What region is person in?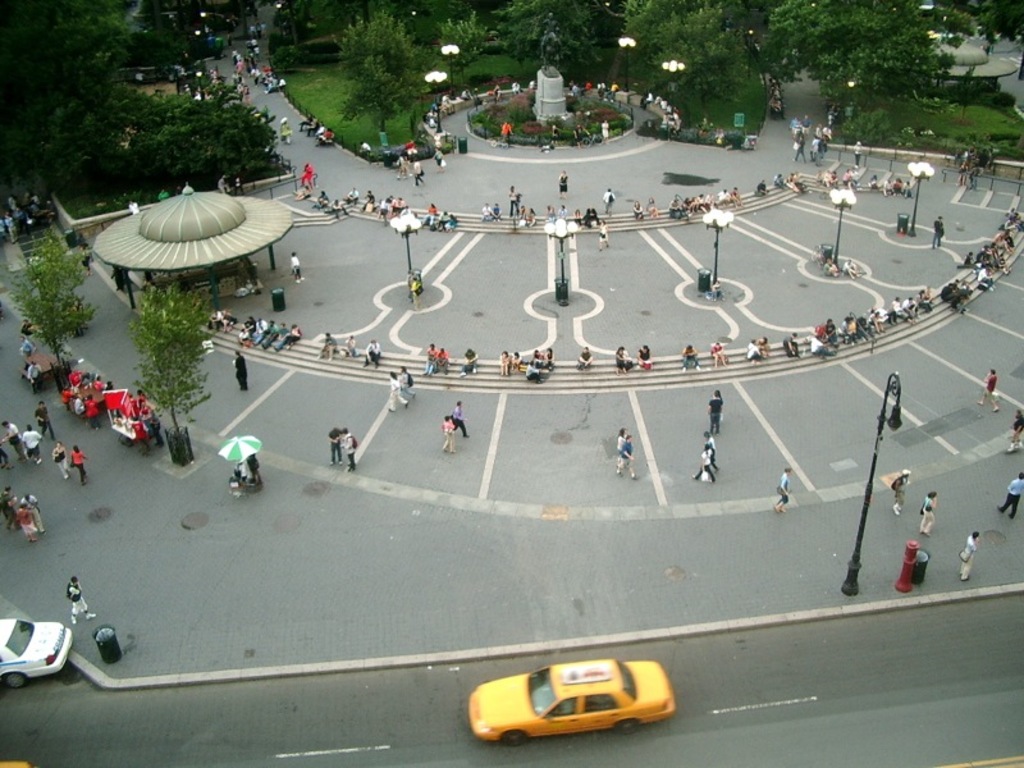
locate(17, 330, 38, 365).
